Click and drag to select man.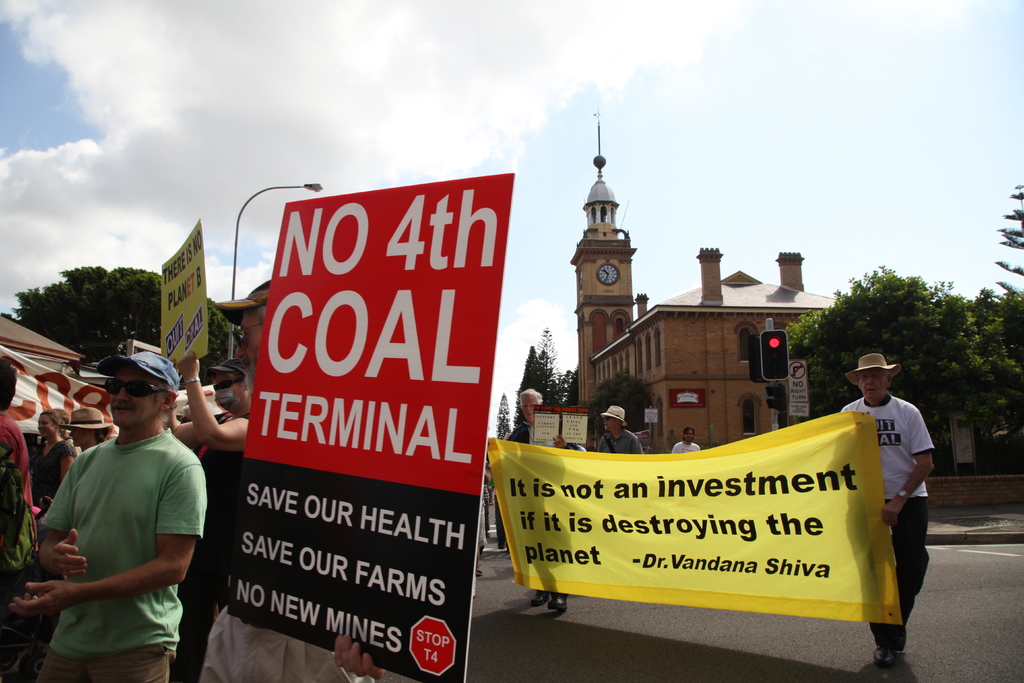
Selection: 205/282/388/682.
